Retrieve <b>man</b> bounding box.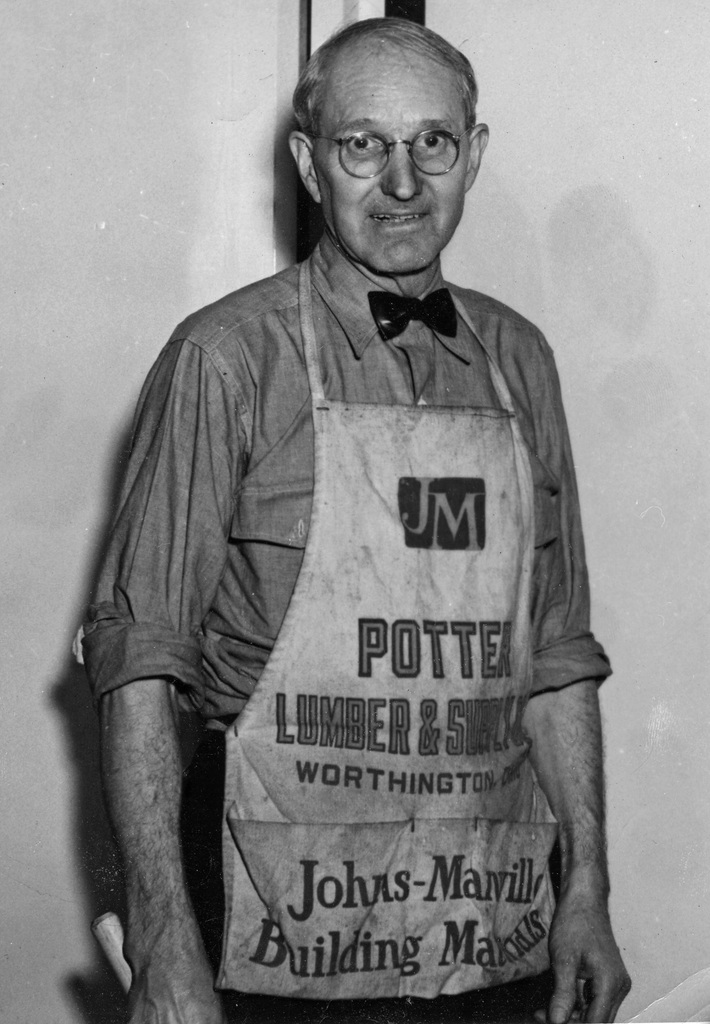
Bounding box: box(97, 10, 635, 1023).
